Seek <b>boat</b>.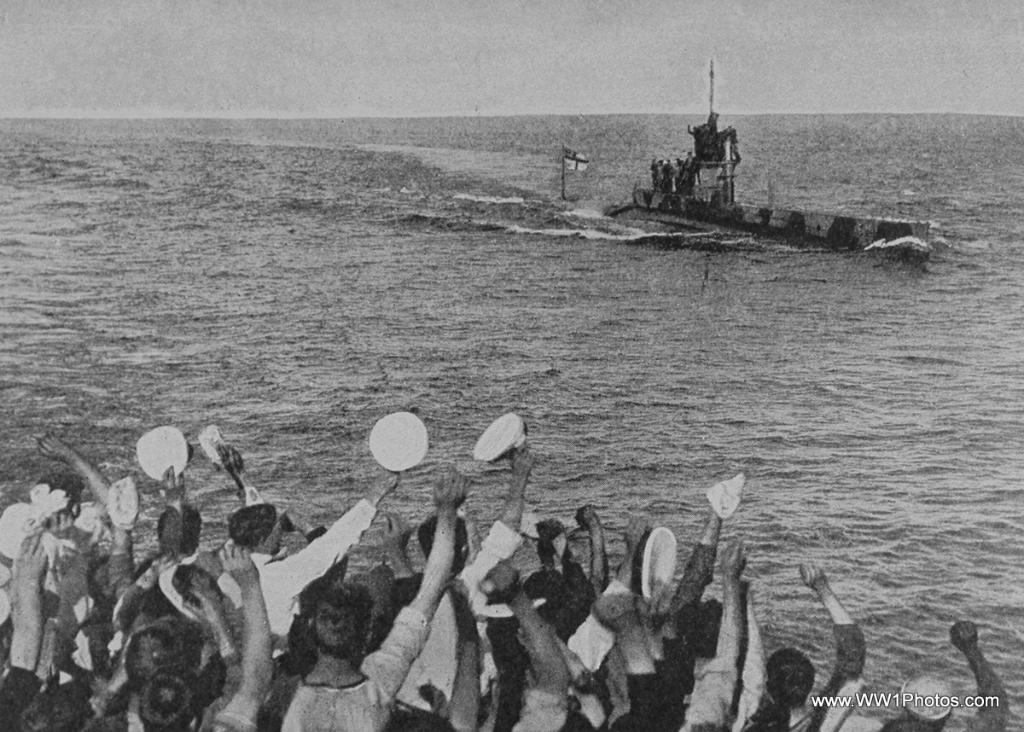
bbox(566, 70, 936, 259).
